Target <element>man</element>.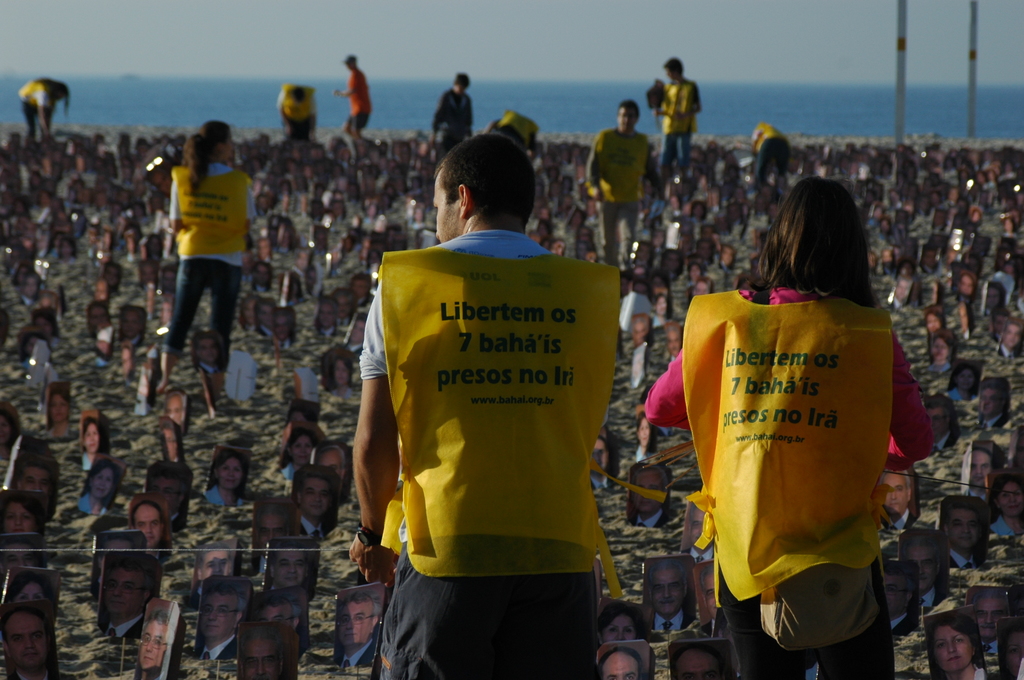
Target region: region(885, 569, 911, 639).
